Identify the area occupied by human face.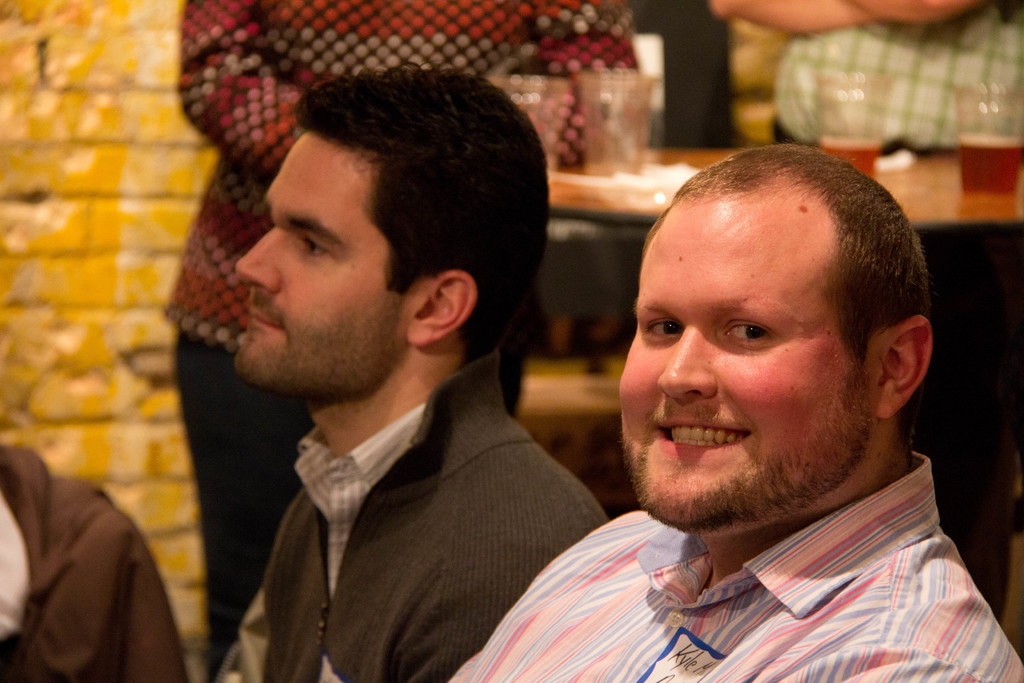
Area: region(618, 217, 881, 514).
